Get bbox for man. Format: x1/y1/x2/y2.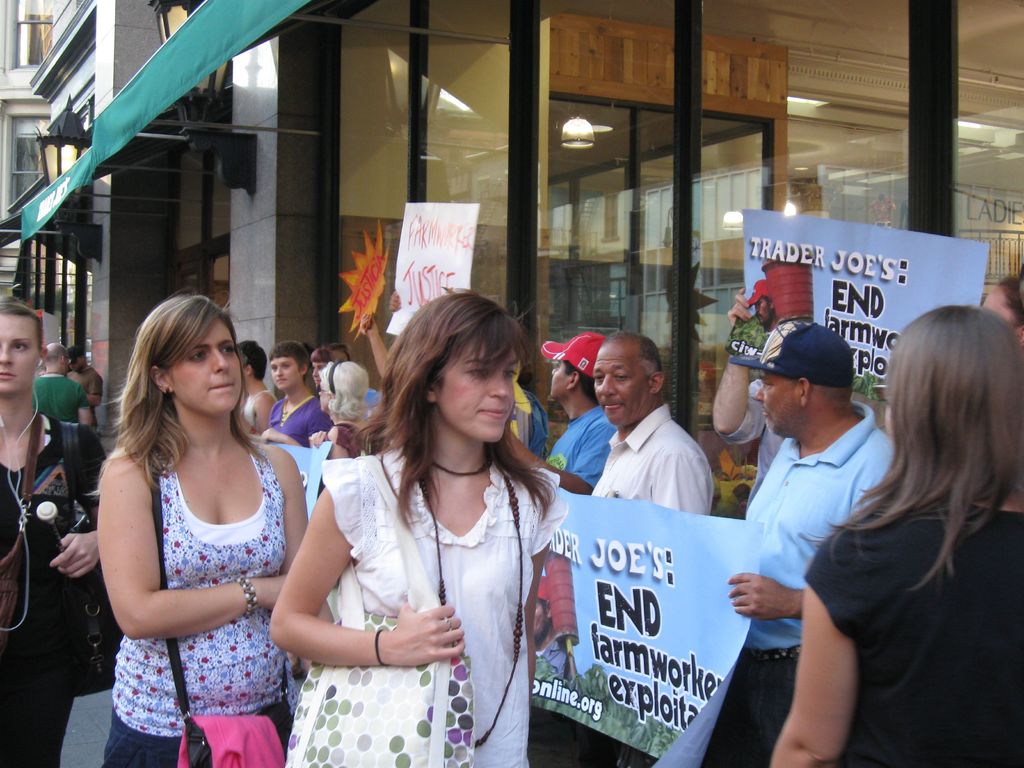
509/325/619/491.
